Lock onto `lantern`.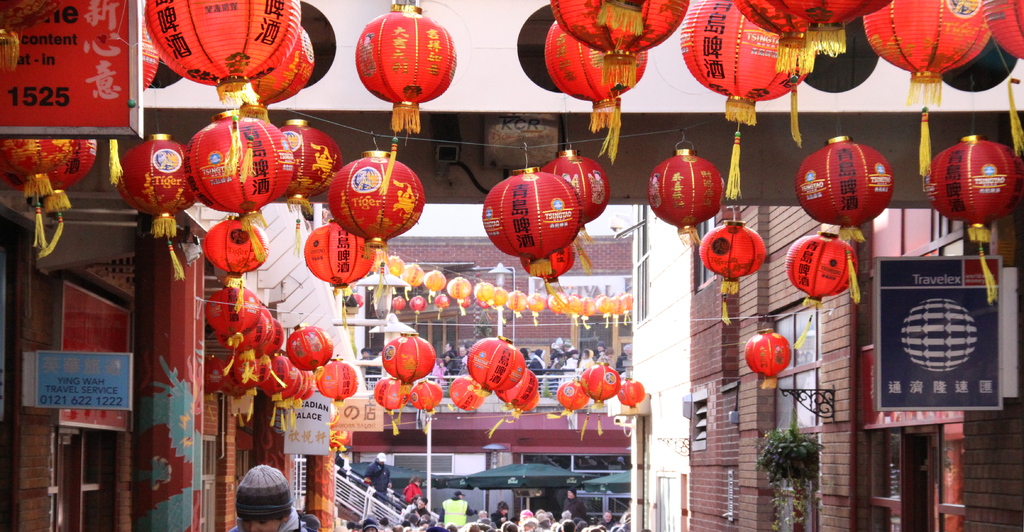
Locked: <region>698, 219, 768, 329</region>.
